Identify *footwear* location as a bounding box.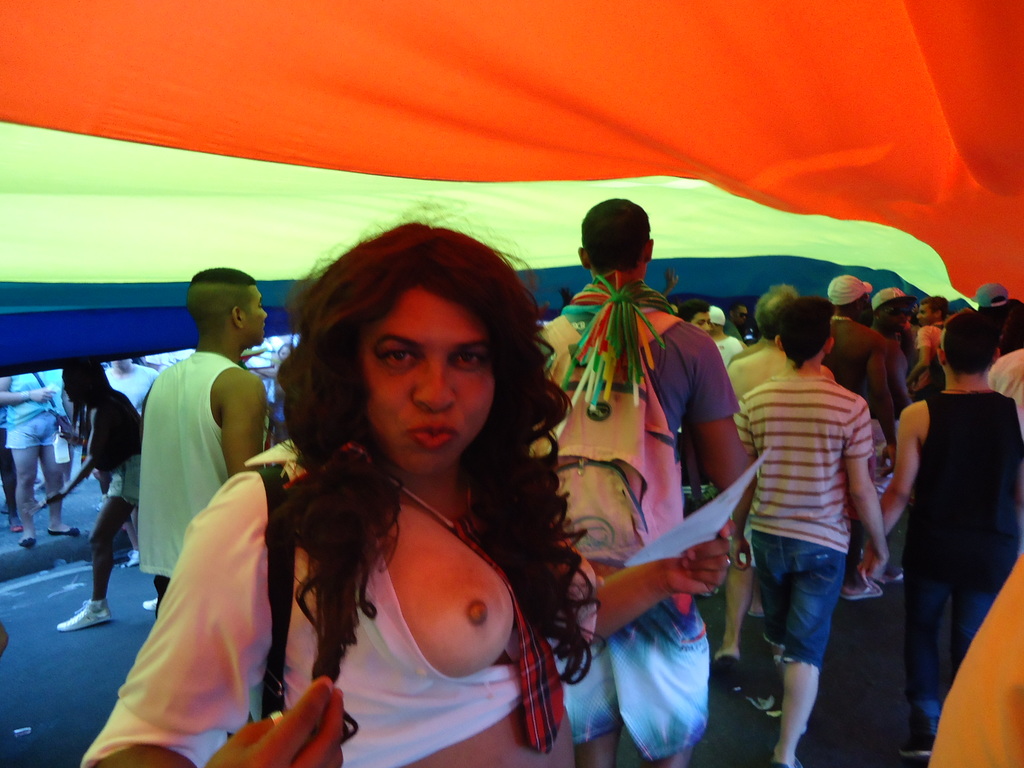
(left=47, top=523, right=80, bottom=538).
